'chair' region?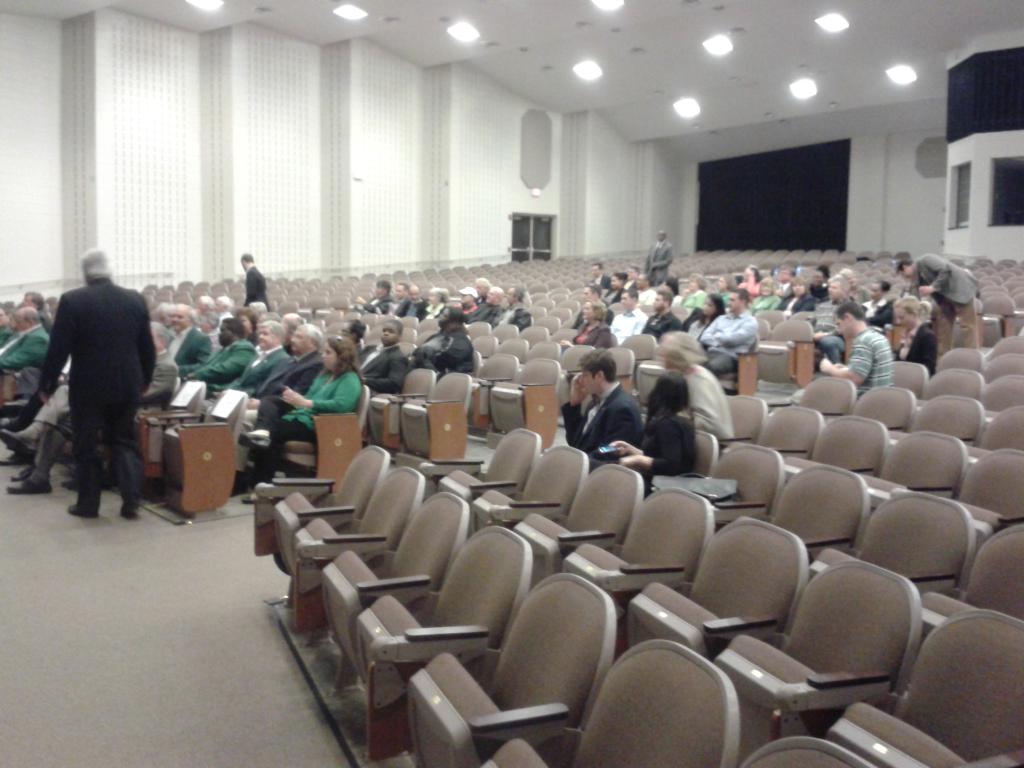
region(862, 431, 968, 516)
